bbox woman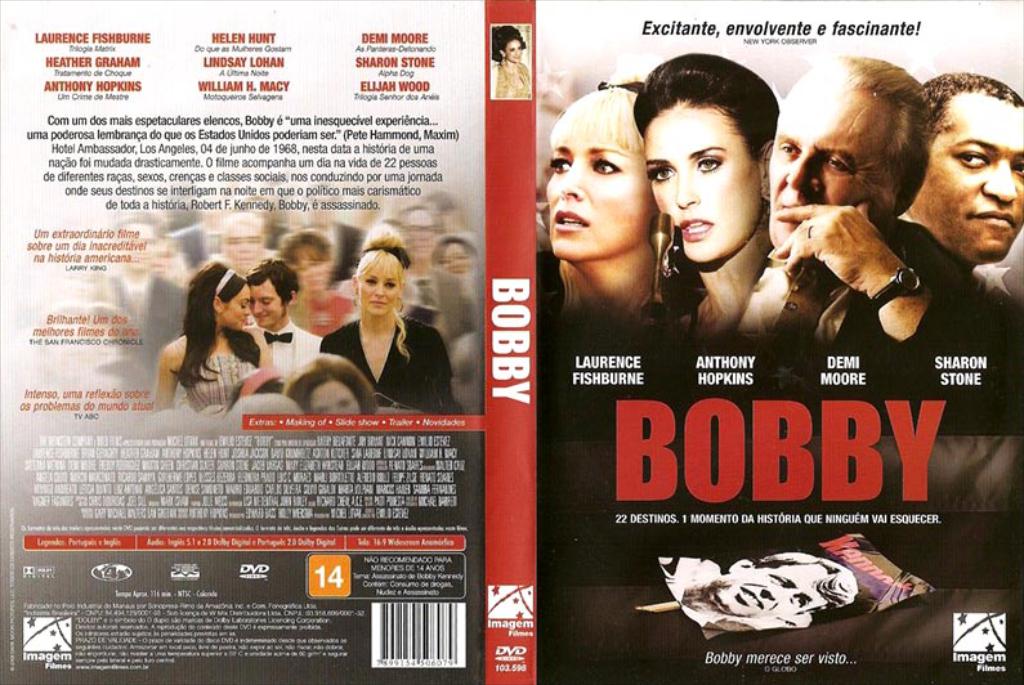
[x1=287, y1=353, x2=385, y2=416]
